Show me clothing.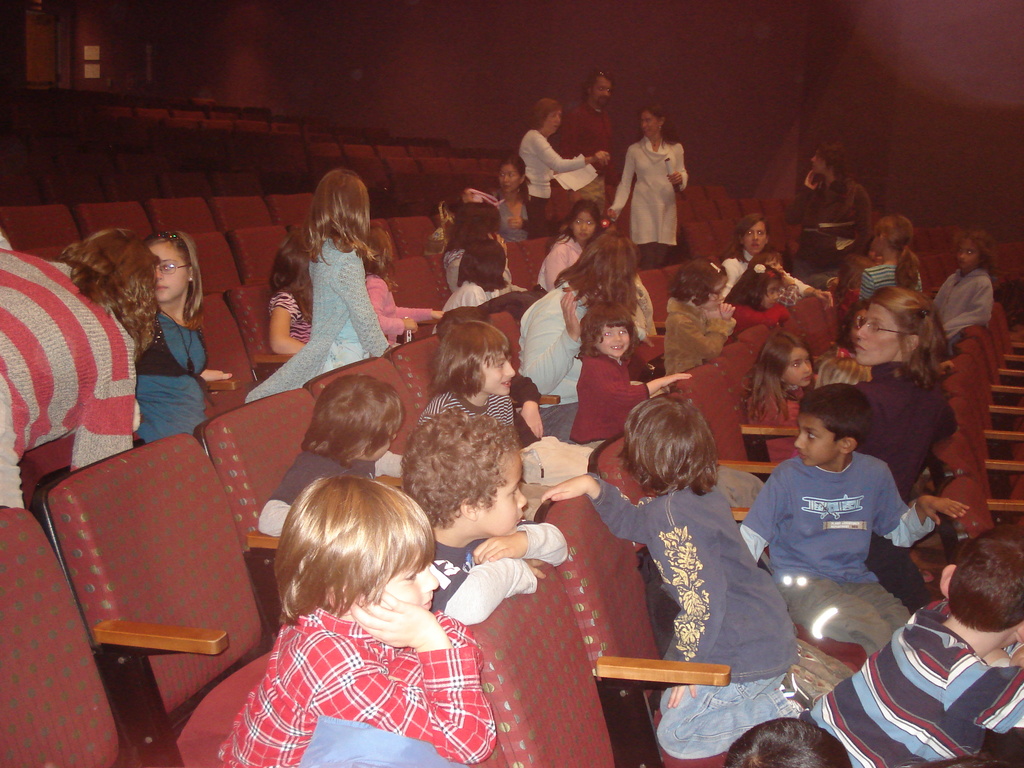
clothing is here: bbox=(519, 130, 580, 220).
